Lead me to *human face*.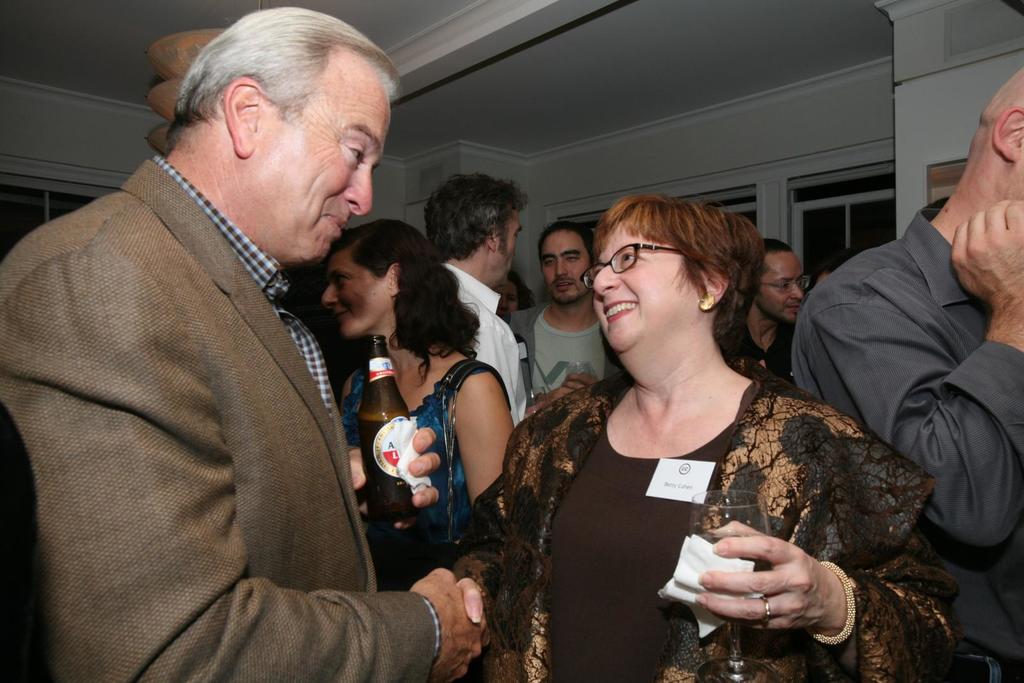
Lead to select_region(253, 84, 394, 256).
